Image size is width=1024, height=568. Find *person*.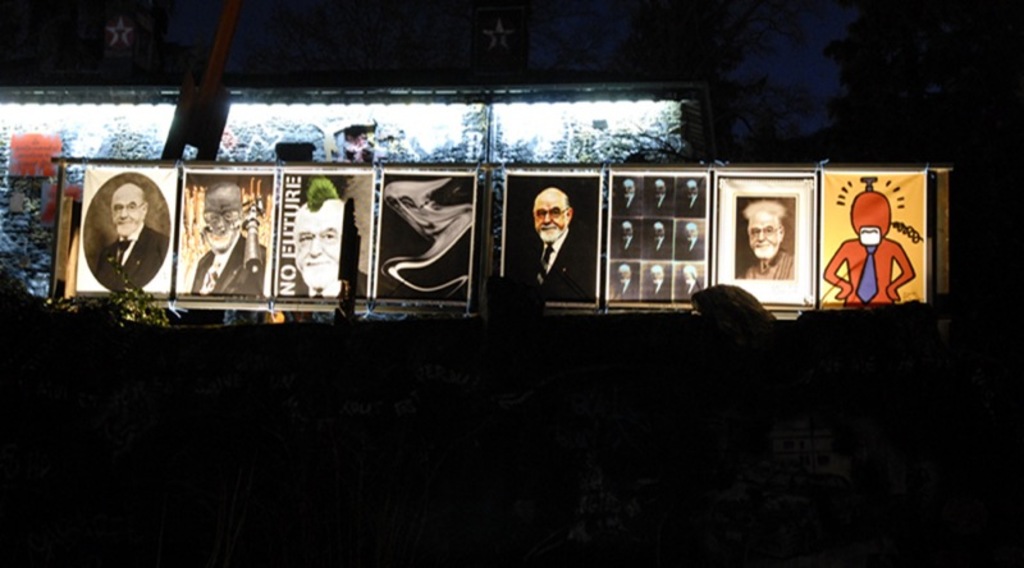
[677,177,703,217].
